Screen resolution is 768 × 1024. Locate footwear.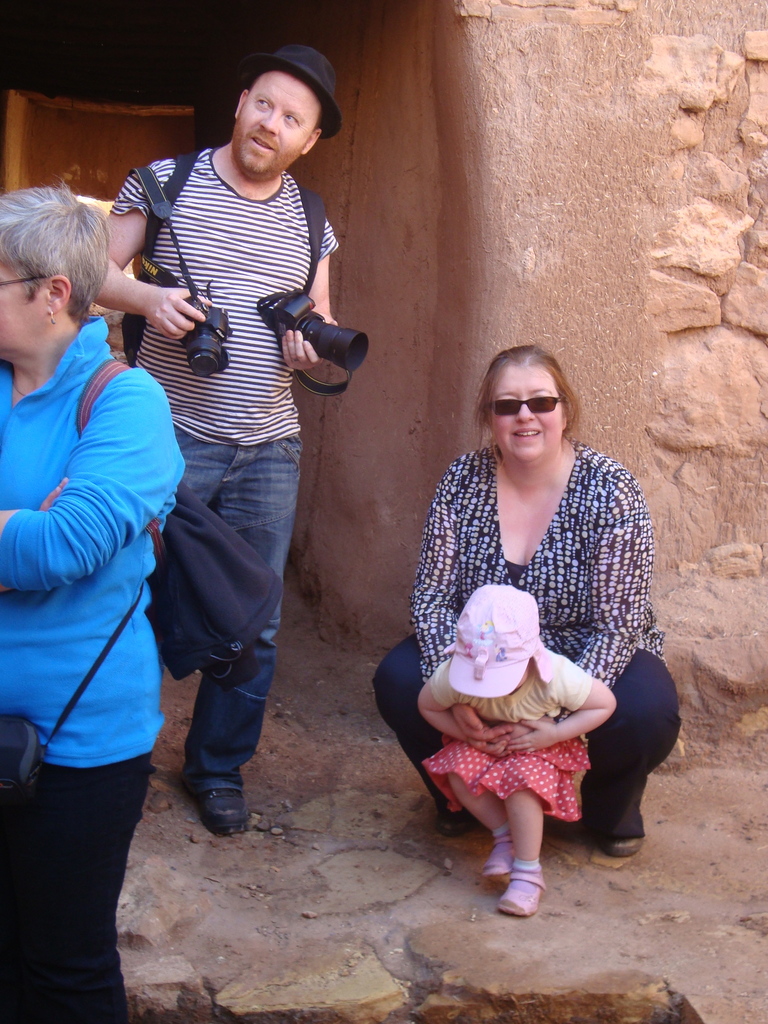
195:784:248:833.
